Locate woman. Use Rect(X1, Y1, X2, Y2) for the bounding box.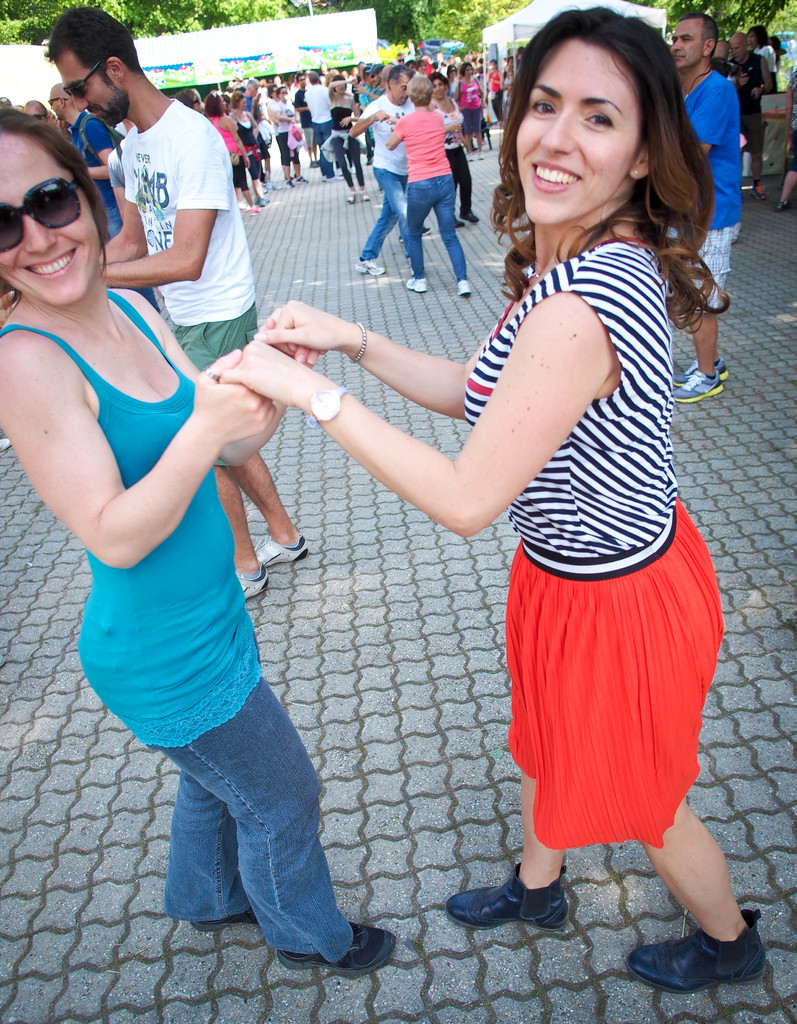
Rect(377, 72, 474, 295).
